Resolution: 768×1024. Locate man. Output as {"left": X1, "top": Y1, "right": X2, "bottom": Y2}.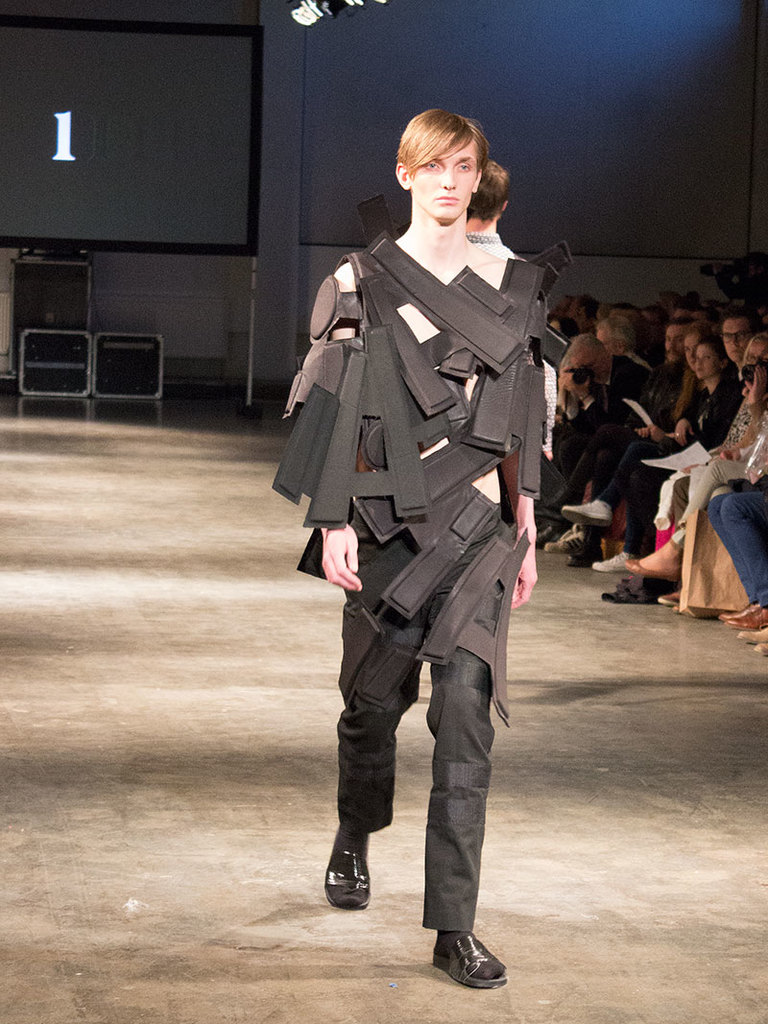
{"left": 318, "top": 107, "right": 541, "bottom": 991}.
